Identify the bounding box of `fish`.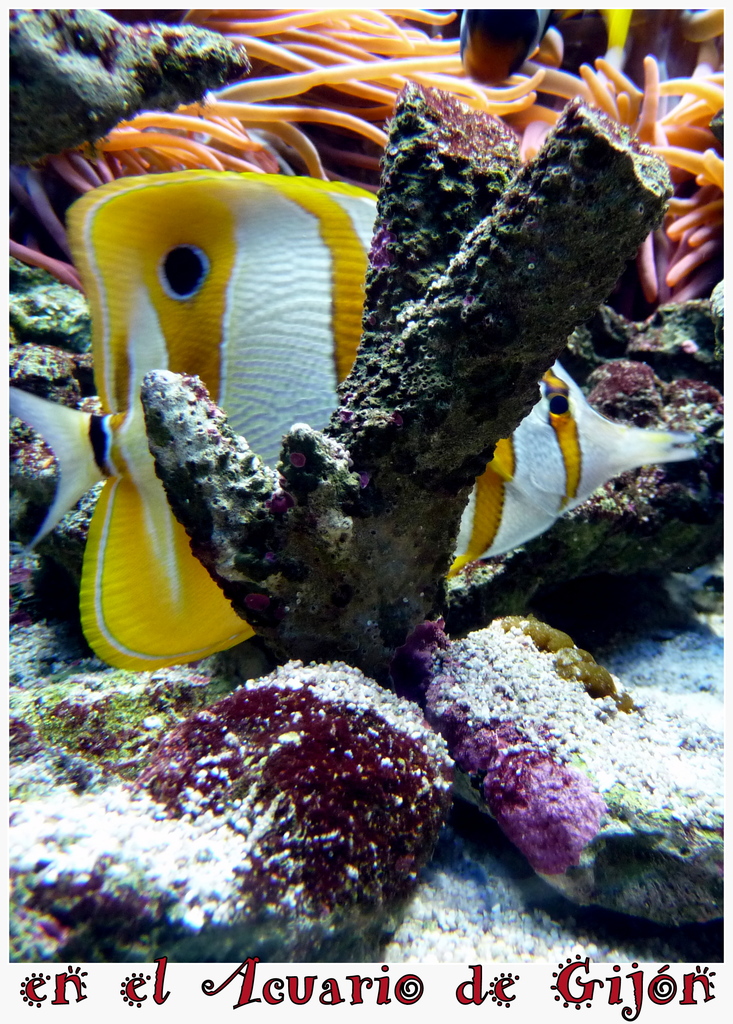
detection(438, 358, 693, 588).
